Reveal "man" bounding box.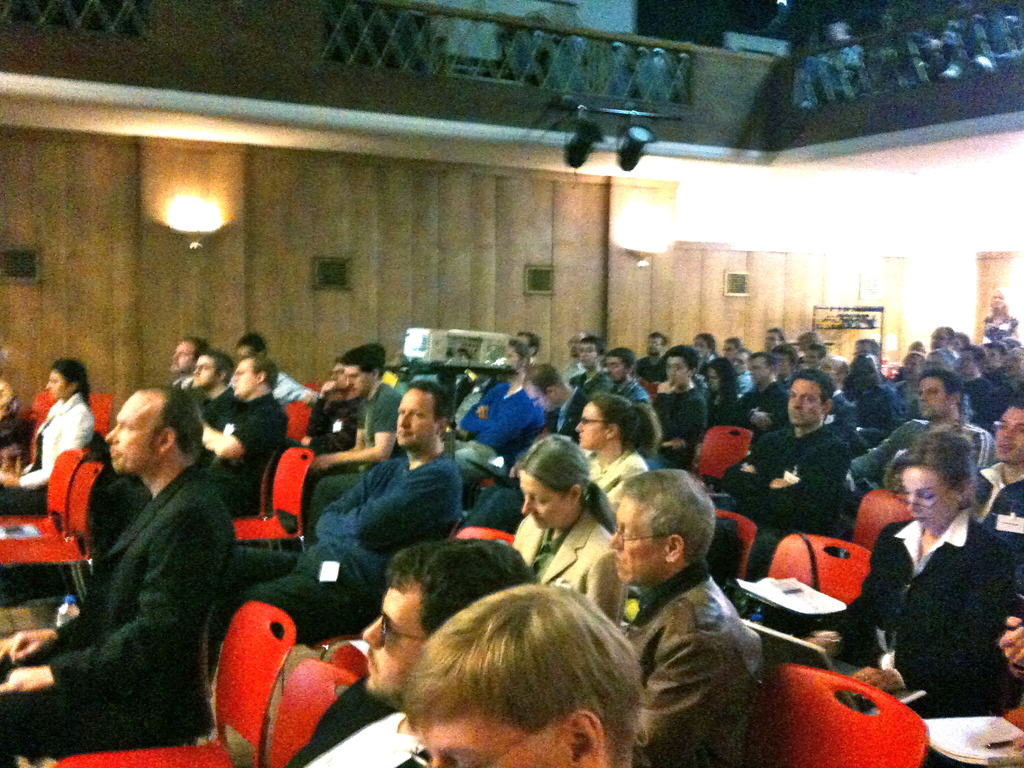
Revealed: 547/327/596/387.
